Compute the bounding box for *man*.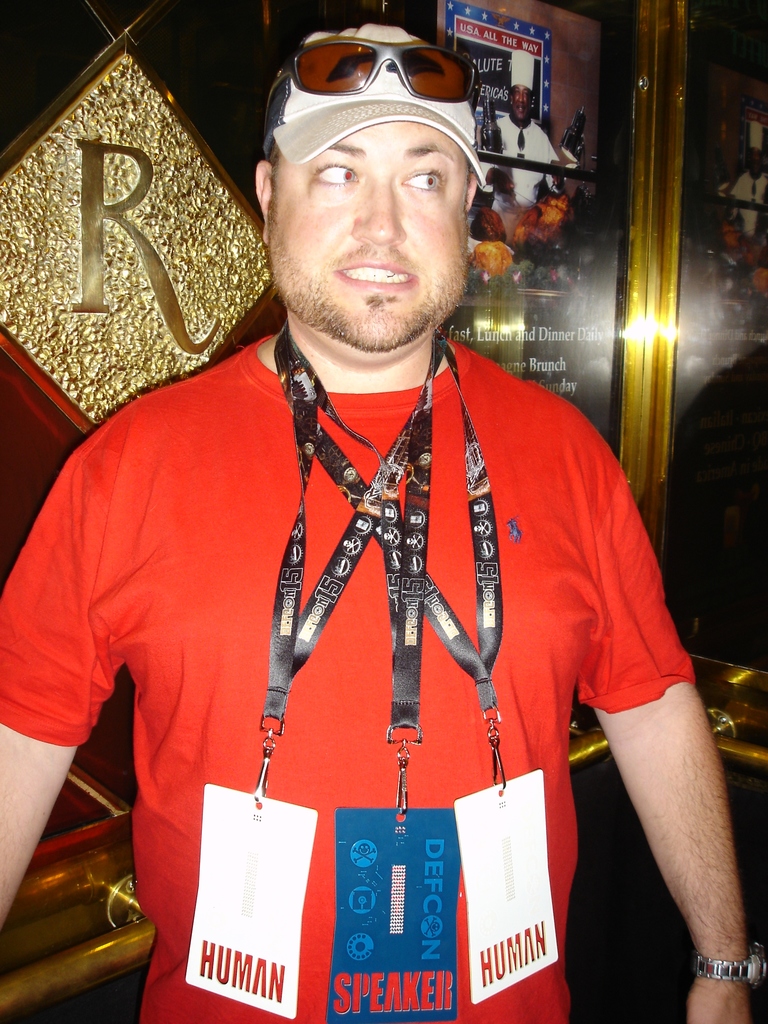
(x1=39, y1=31, x2=697, y2=1023).
